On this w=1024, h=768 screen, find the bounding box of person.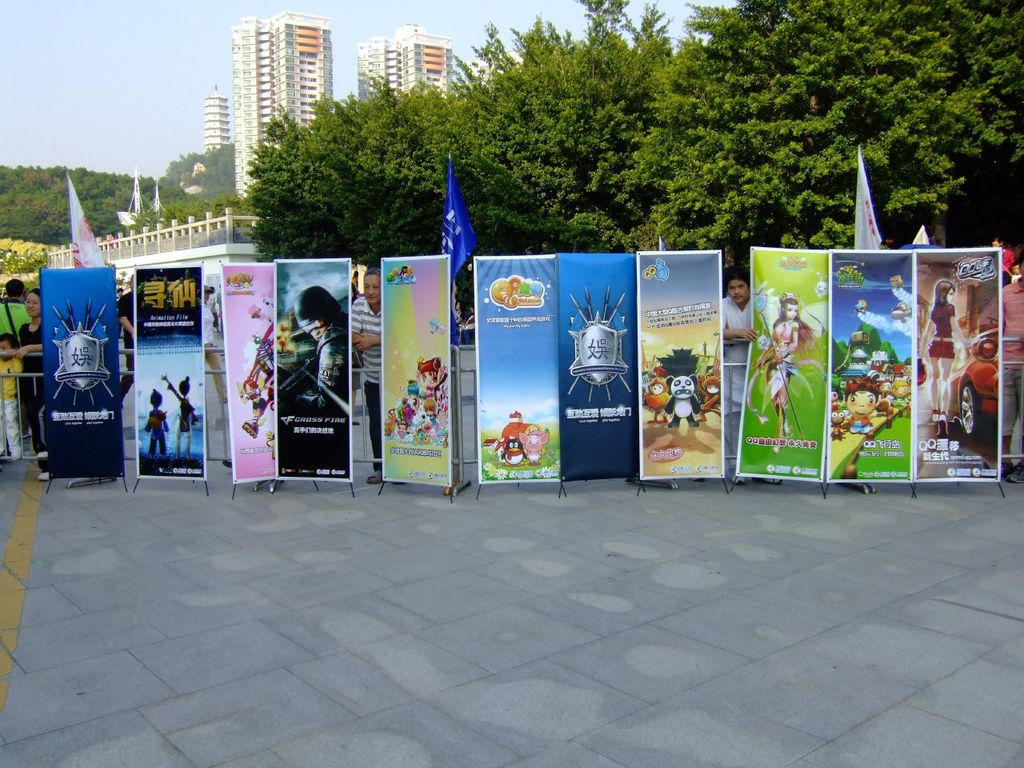
Bounding box: x1=916 y1=280 x2=954 y2=420.
